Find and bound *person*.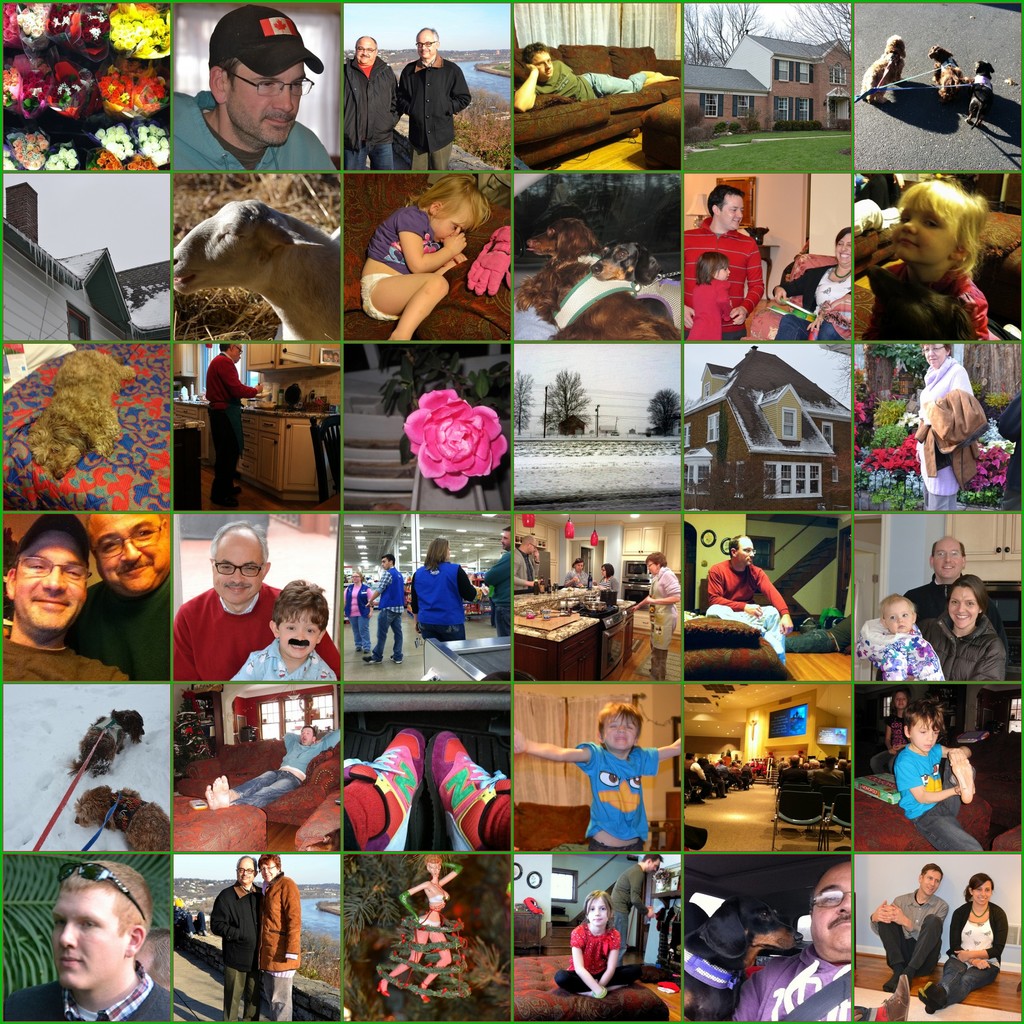
Bound: (488,525,512,648).
